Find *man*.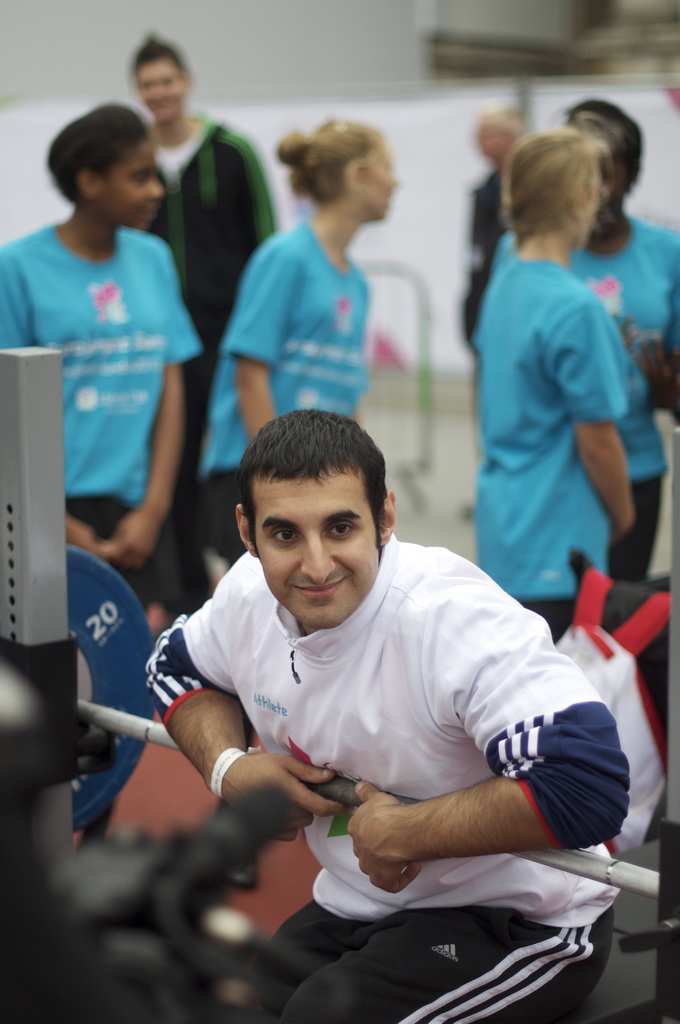
select_region(132, 34, 276, 623).
